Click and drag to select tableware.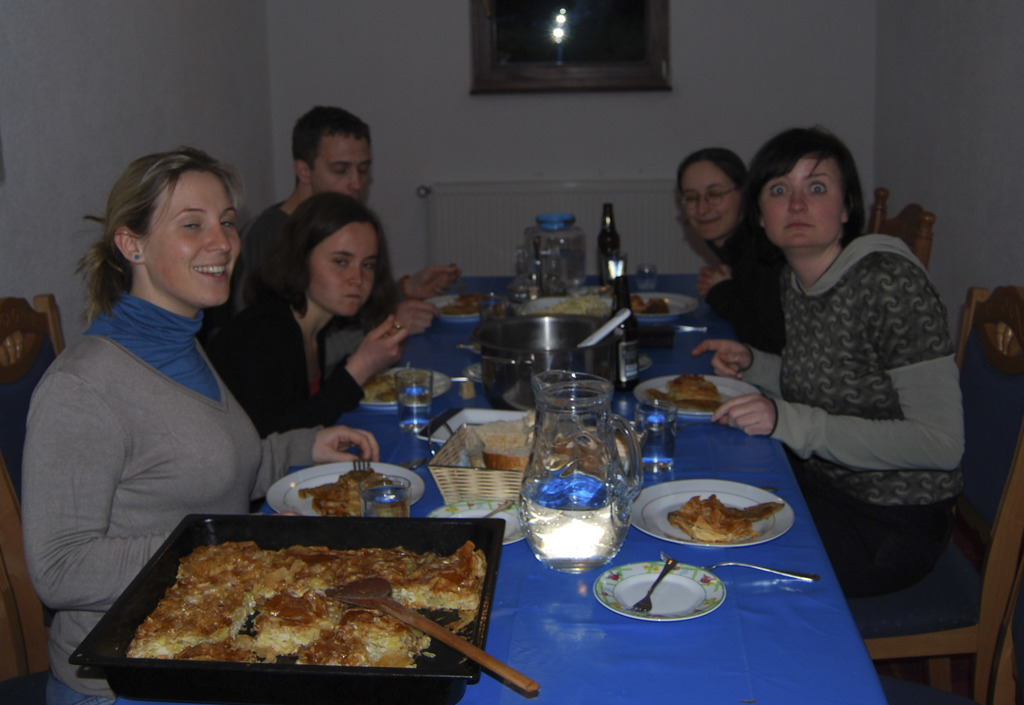
Selection: <bbox>686, 556, 822, 582</bbox>.
